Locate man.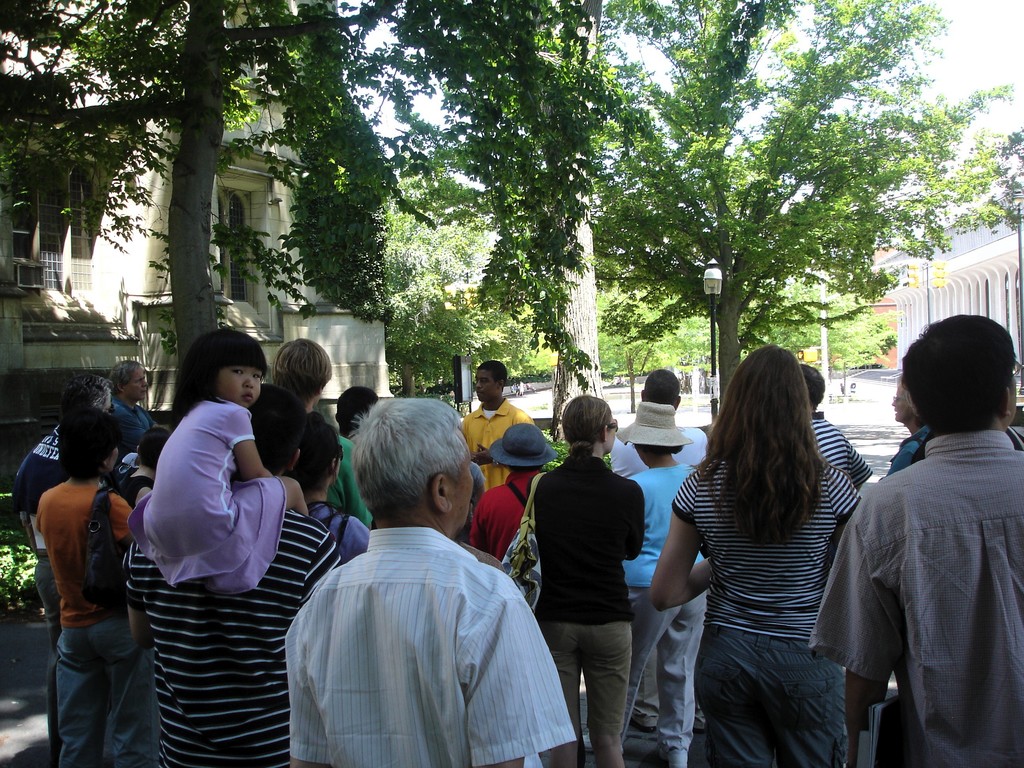
Bounding box: 285, 388, 582, 767.
